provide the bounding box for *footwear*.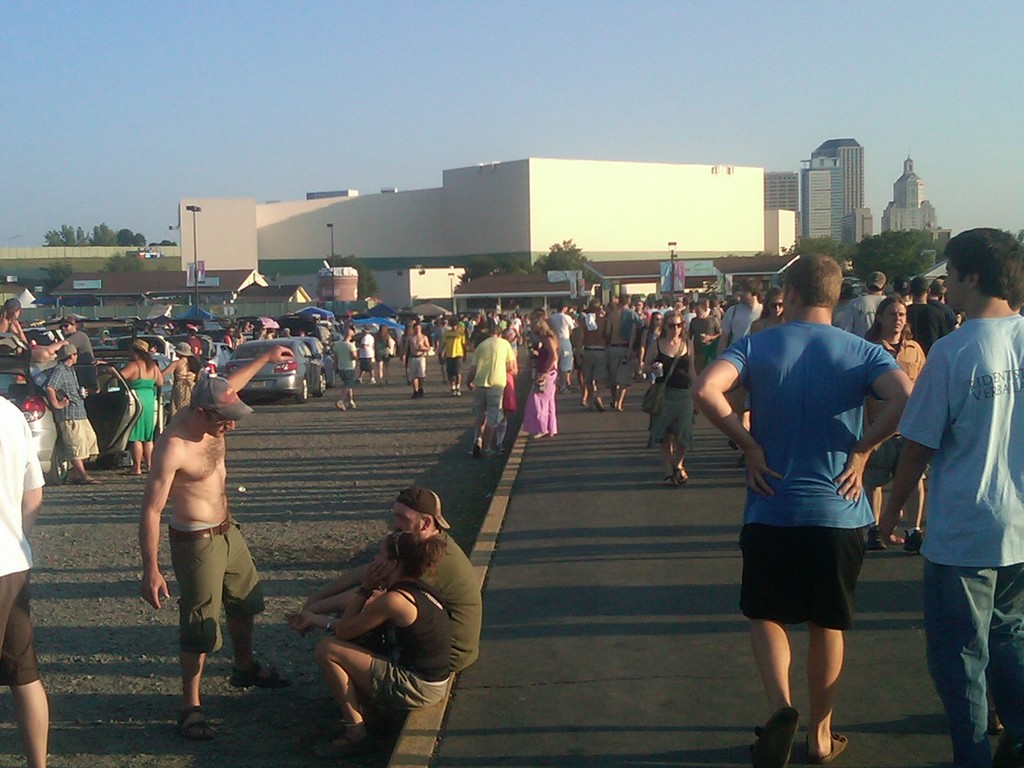
[678, 468, 689, 483].
